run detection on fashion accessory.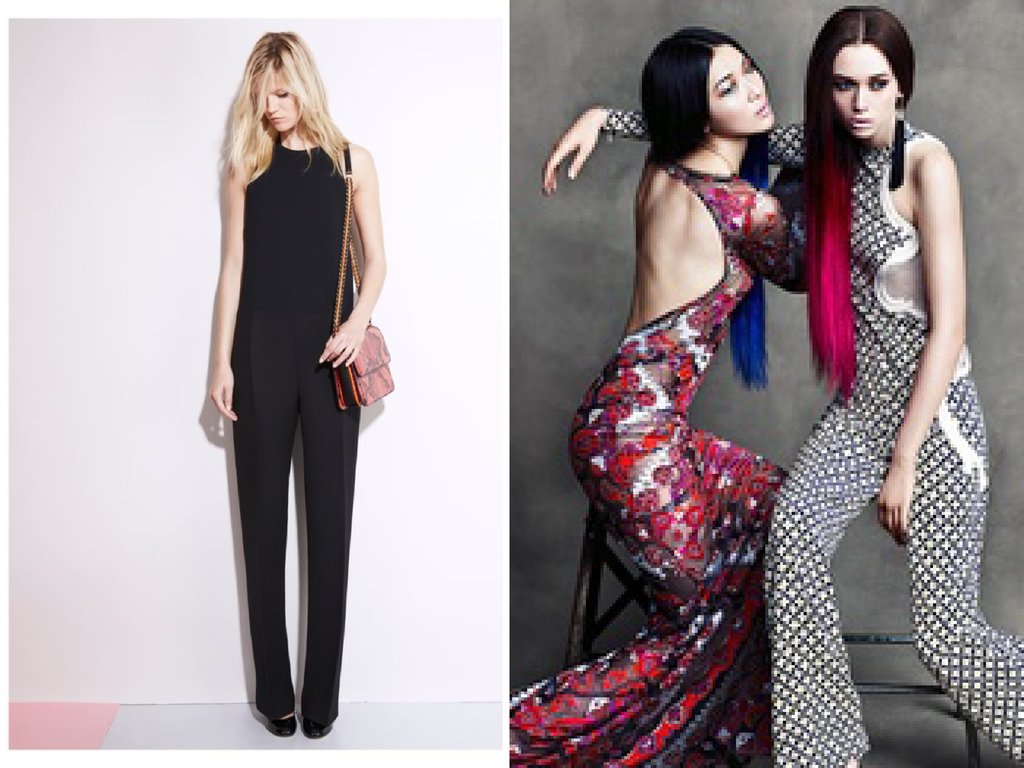
Result: bbox=(268, 712, 294, 737).
